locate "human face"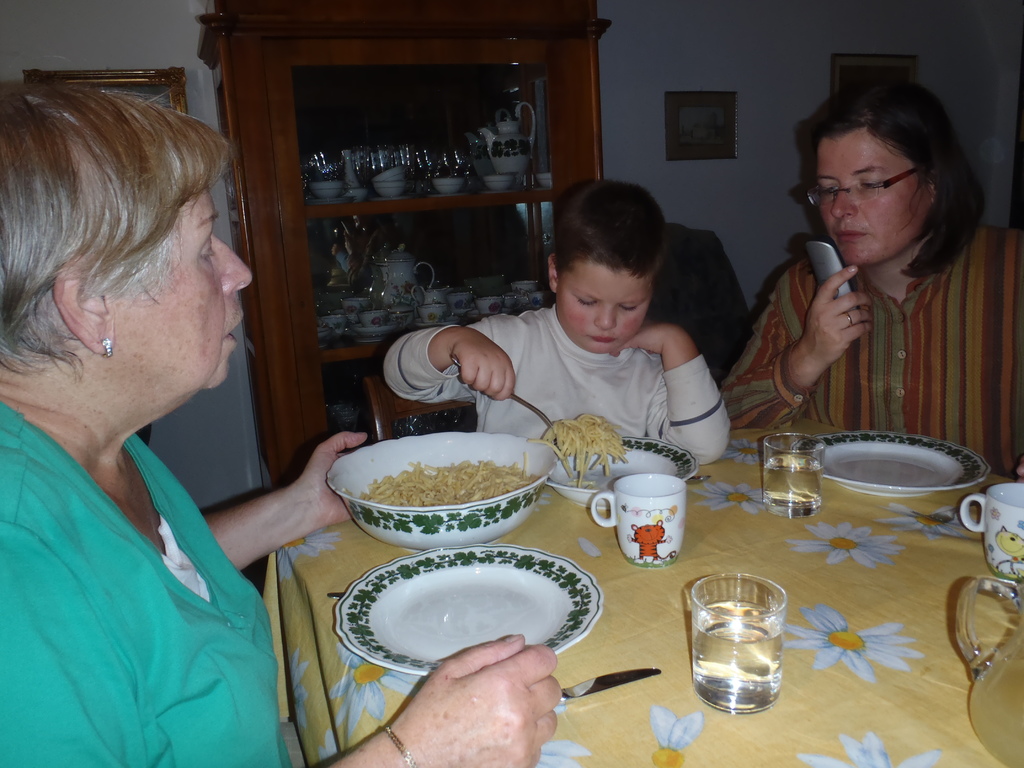
detection(814, 127, 931, 267)
